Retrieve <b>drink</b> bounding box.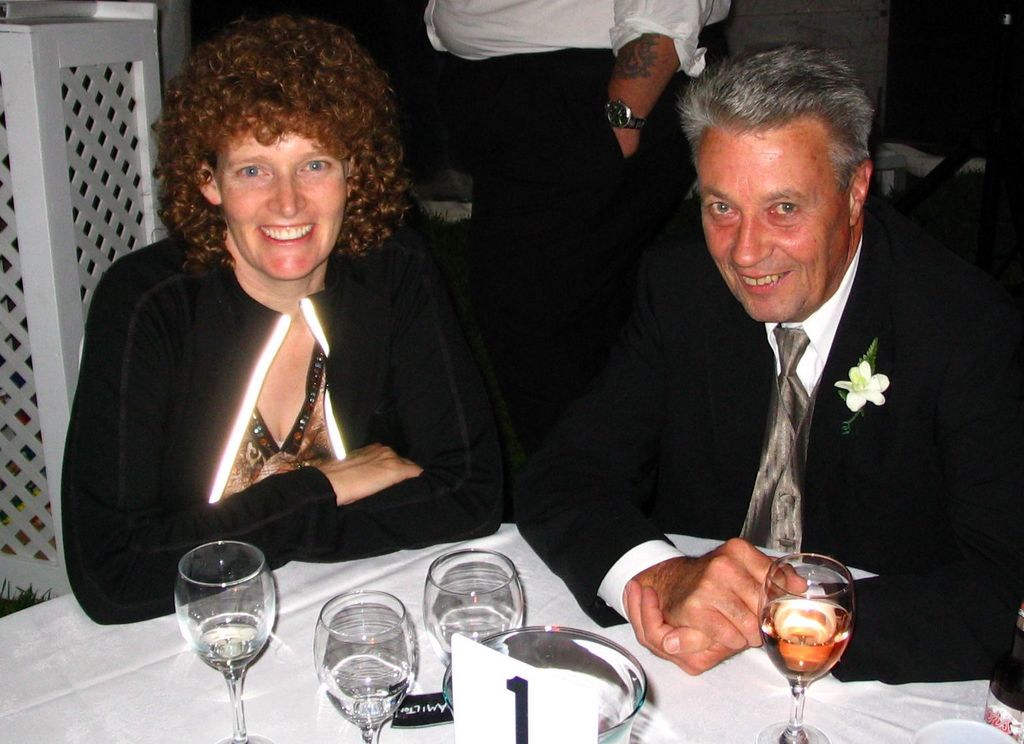
Bounding box: <box>441,609,522,658</box>.
